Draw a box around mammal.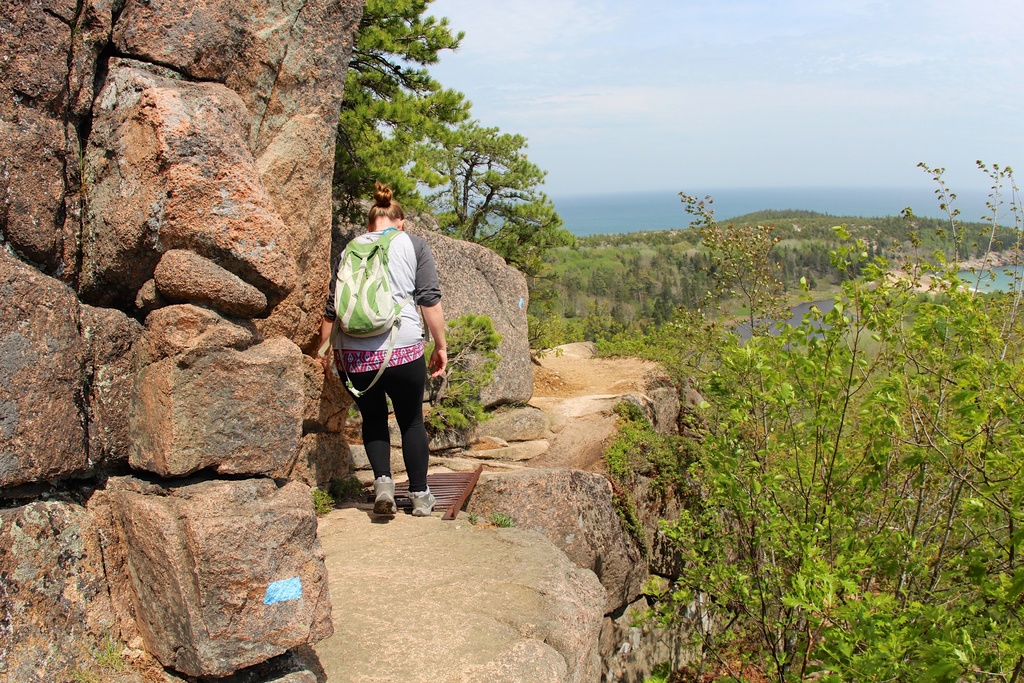
(x1=337, y1=207, x2=442, y2=531).
